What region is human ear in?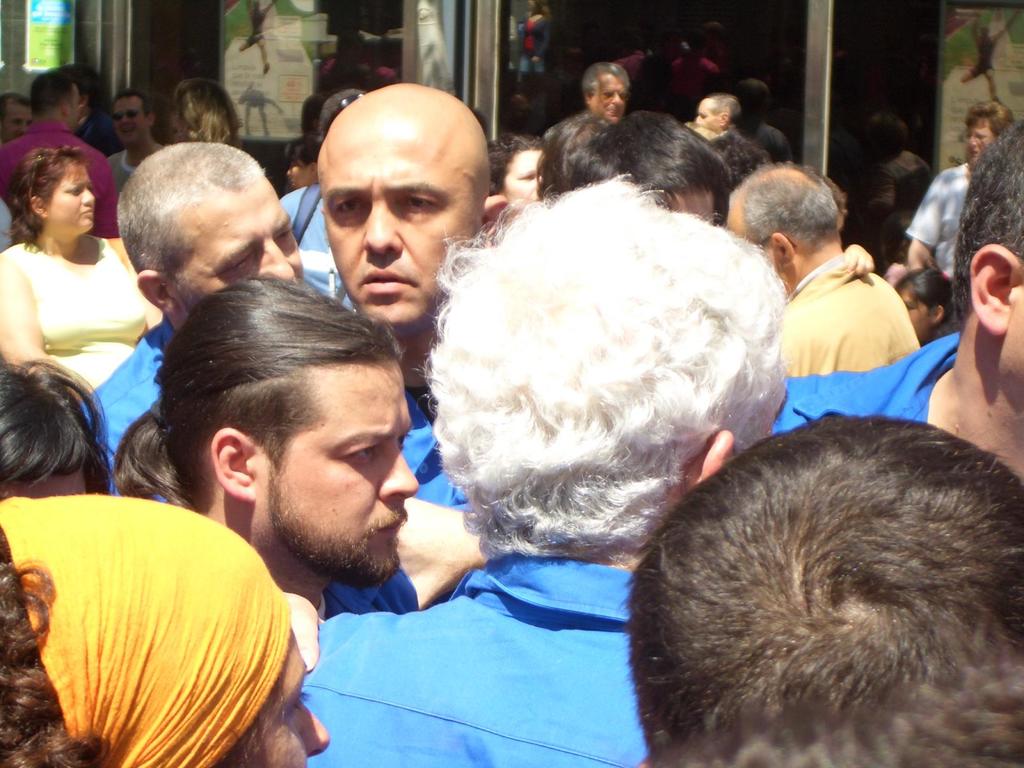
(x1=211, y1=429, x2=253, y2=502).
